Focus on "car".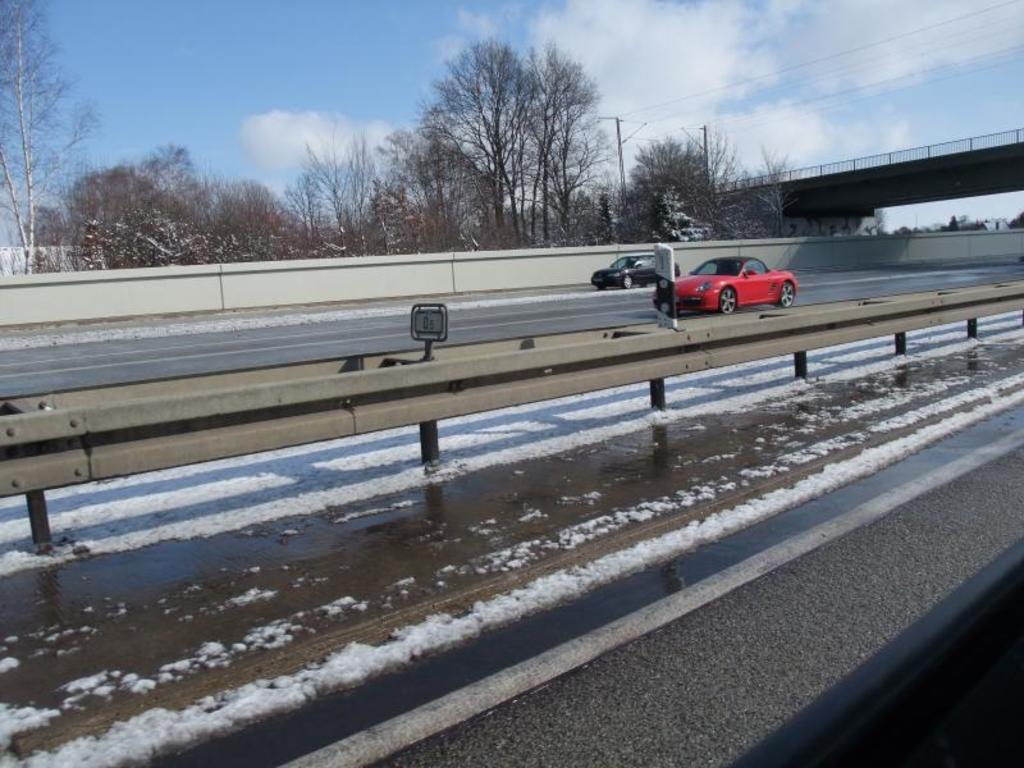
Focused at bbox=[593, 251, 681, 291].
